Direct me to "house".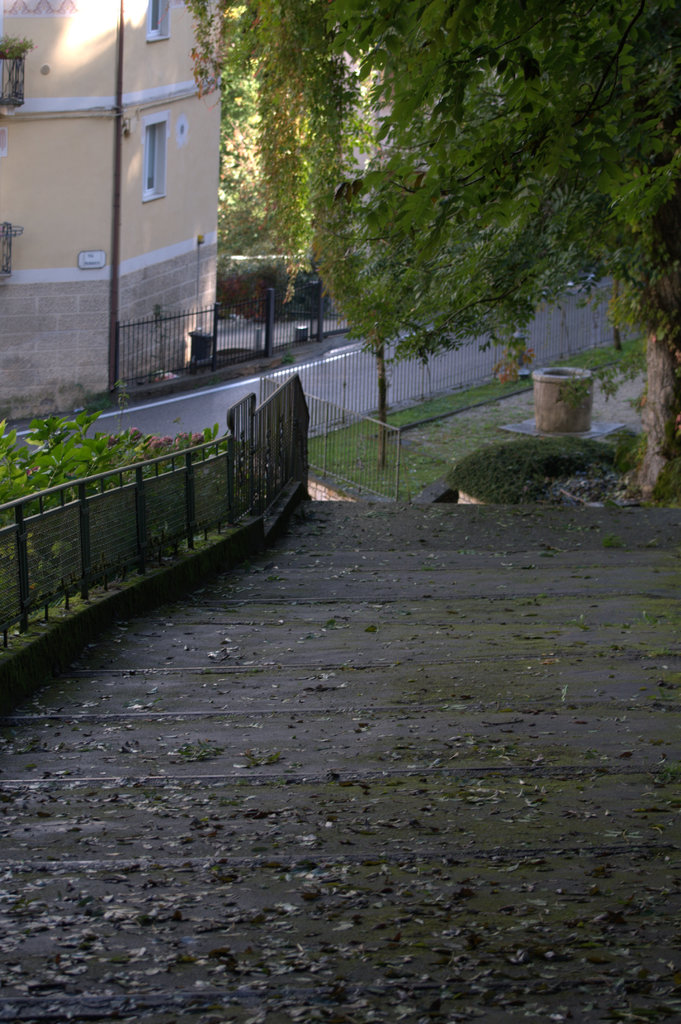
Direction: [0,0,231,430].
